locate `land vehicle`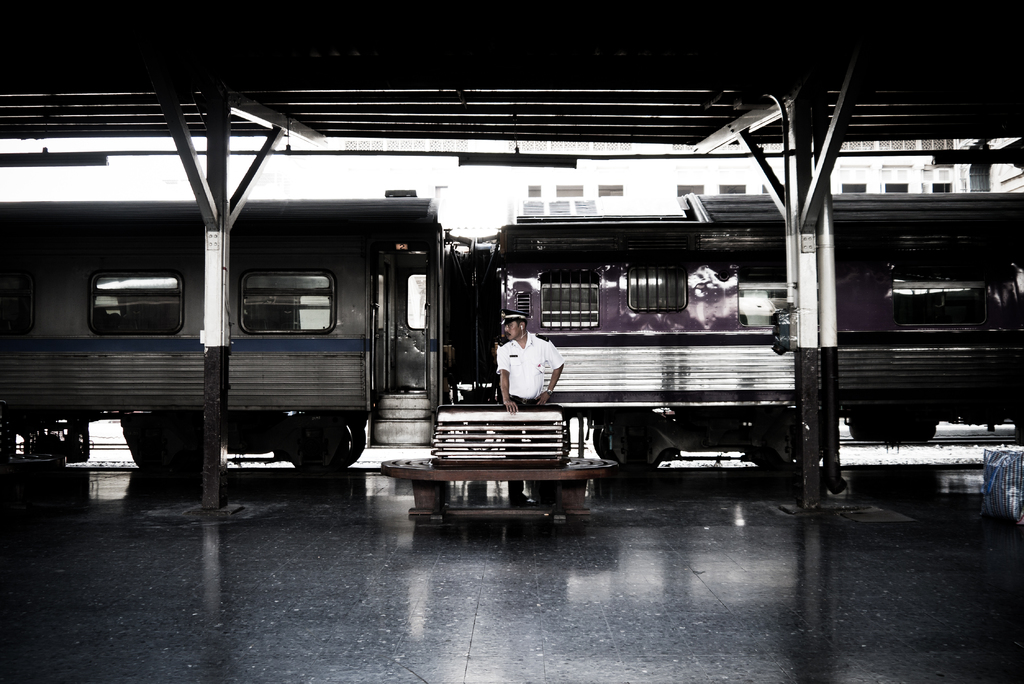
(16, 99, 987, 510)
